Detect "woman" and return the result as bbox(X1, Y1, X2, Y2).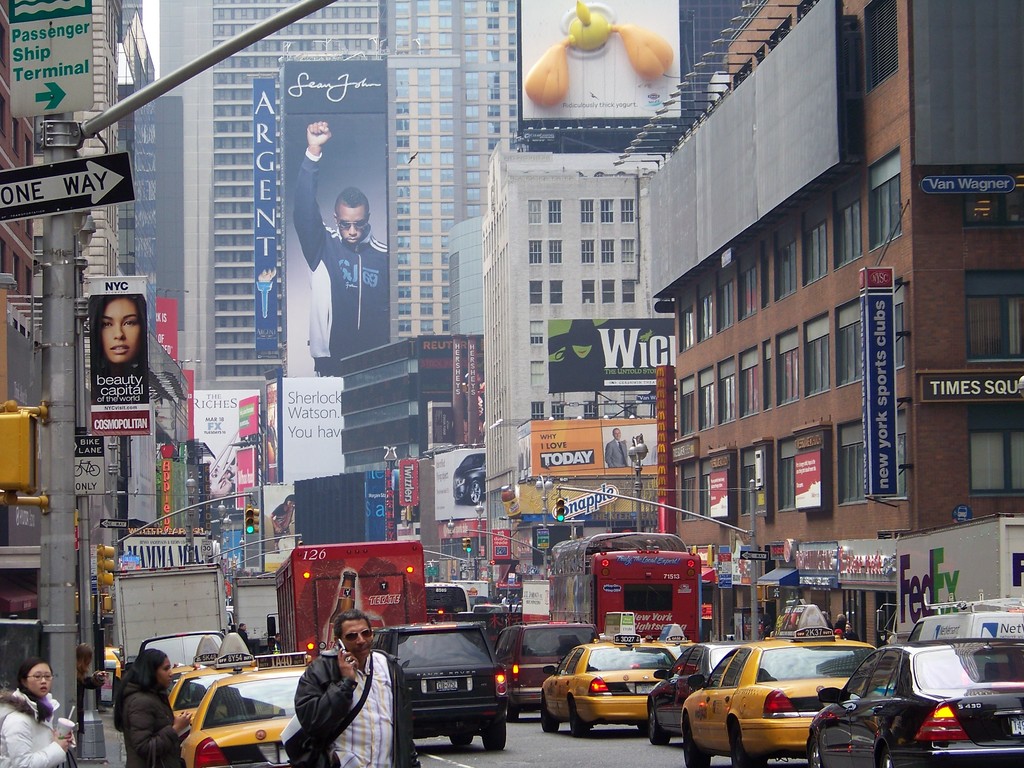
bbox(88, 292, 151, 404).
